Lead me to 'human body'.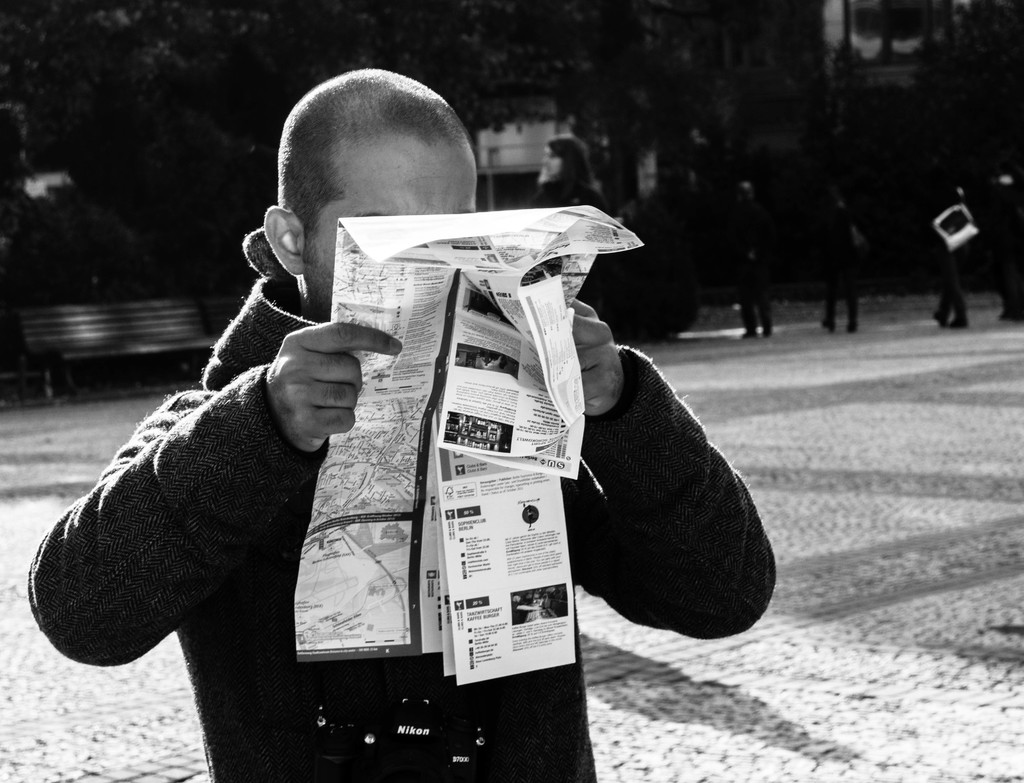
Lead to (x1=815, y1=185, x2=851, y2=334).
